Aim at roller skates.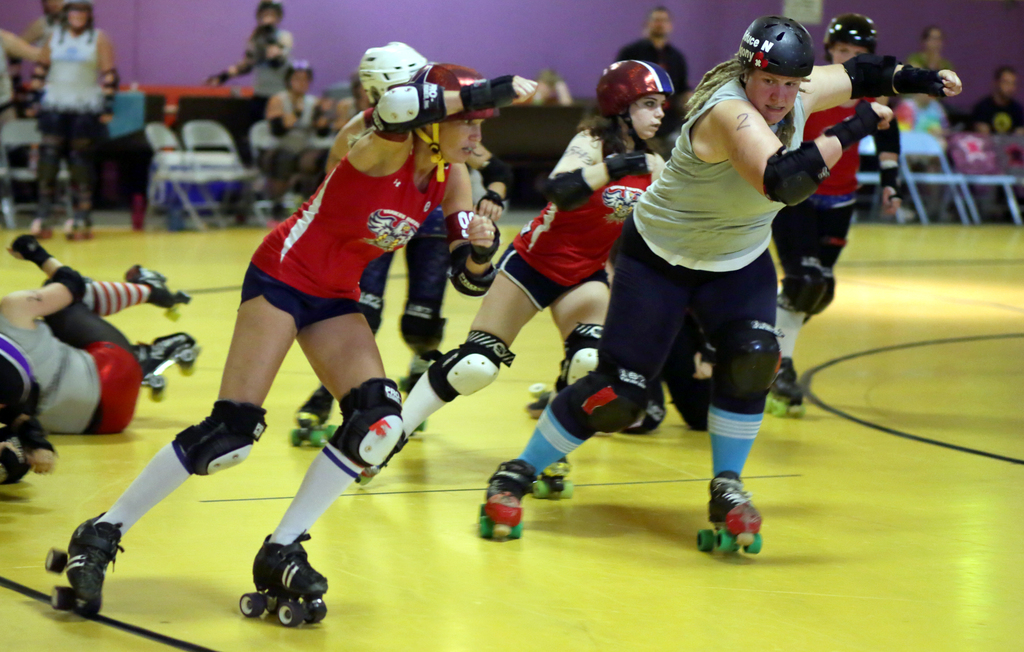
Aimed at bbox=[45, 510, 124, 617].
